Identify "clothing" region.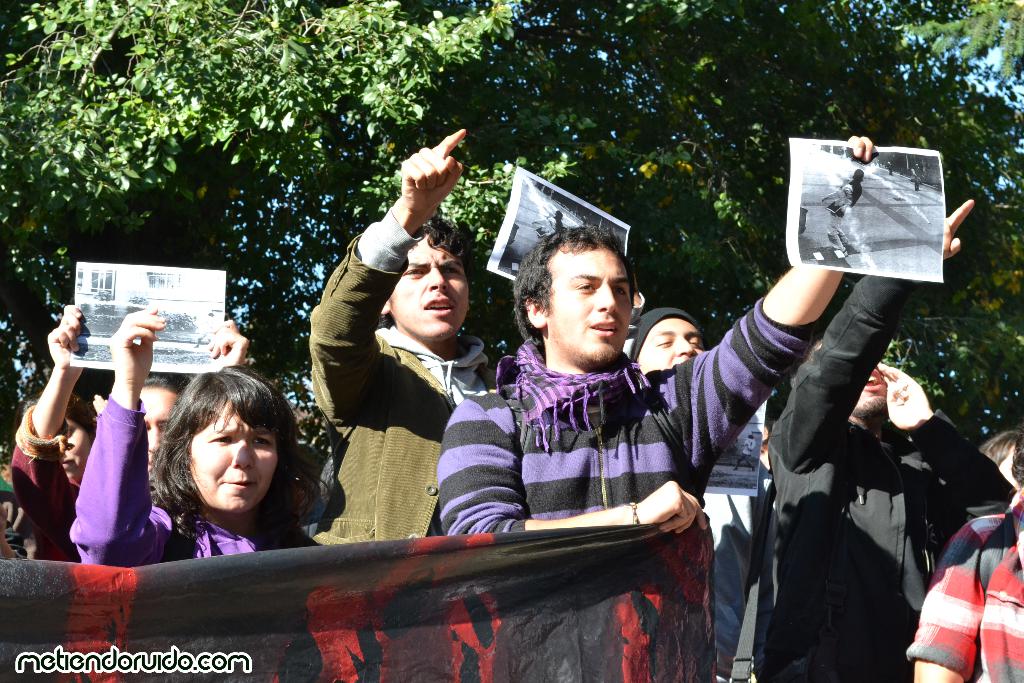
Region: box(435, 304, 804, 678).
